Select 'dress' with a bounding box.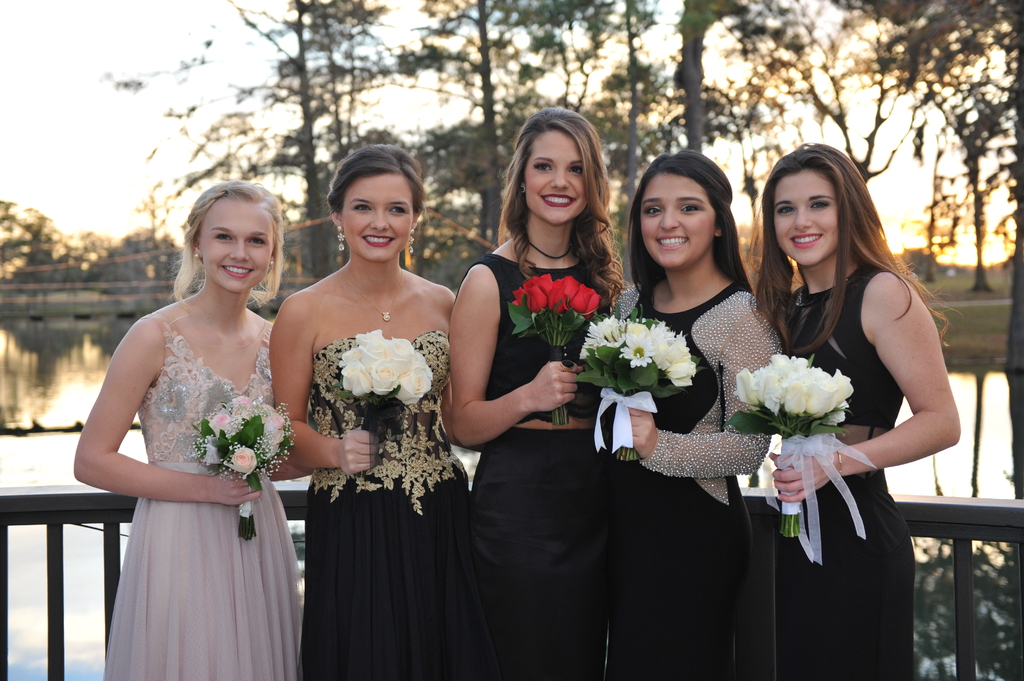
bbox=[103, 311, 308, 680].
